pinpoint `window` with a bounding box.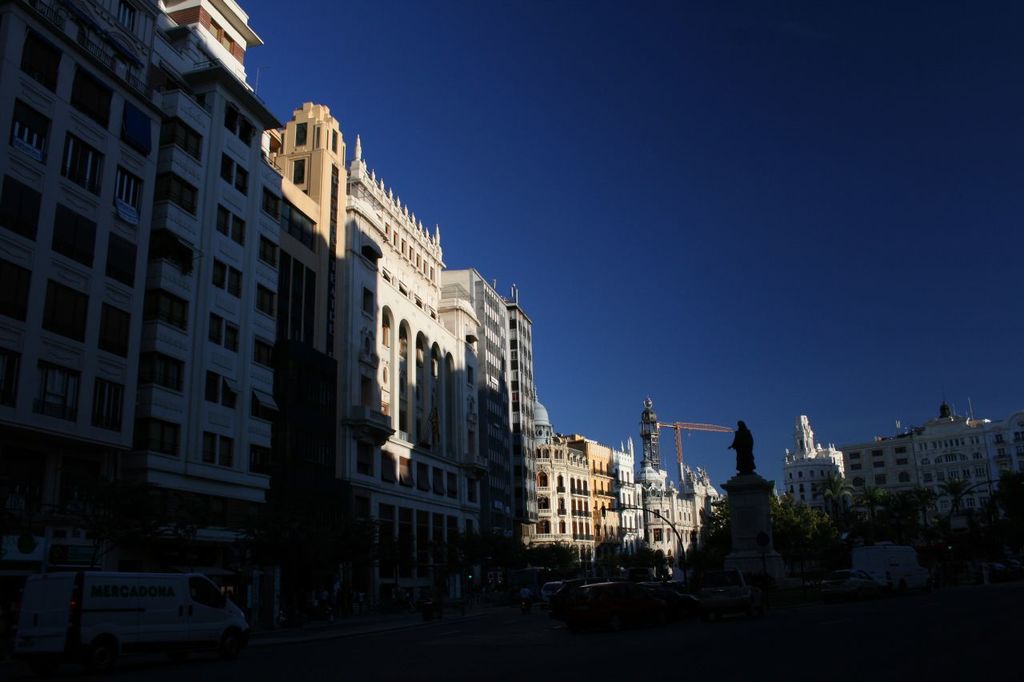
bbox=[54, 197, 102, 268].
